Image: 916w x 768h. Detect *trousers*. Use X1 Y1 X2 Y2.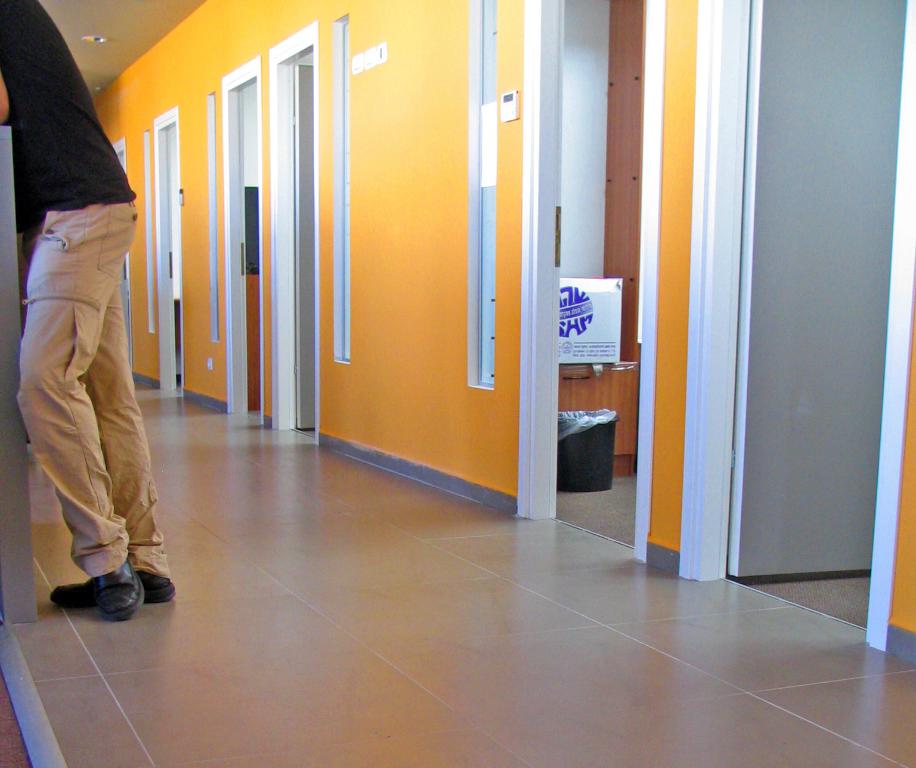
20 251 157 592.
